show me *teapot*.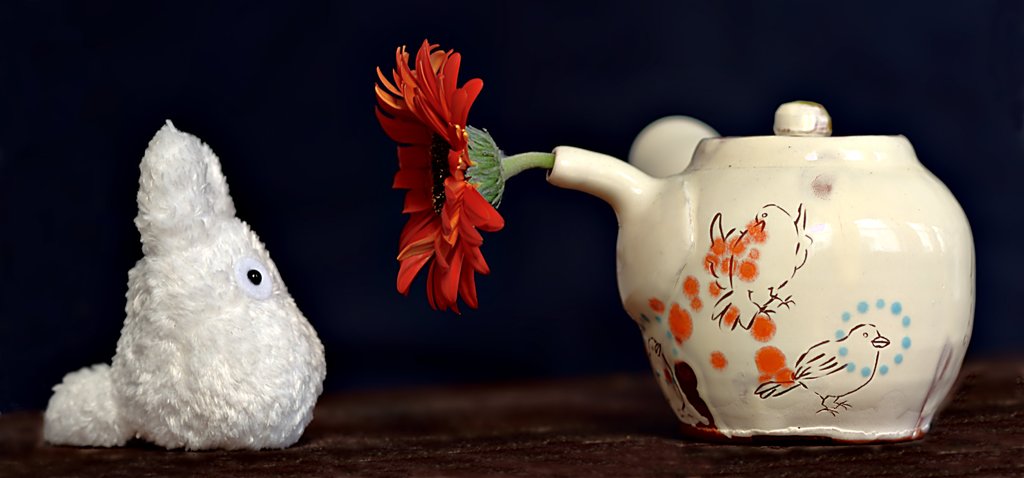
*teapot* is here: <bbox>547, 101, 977, 441</bbox>.
